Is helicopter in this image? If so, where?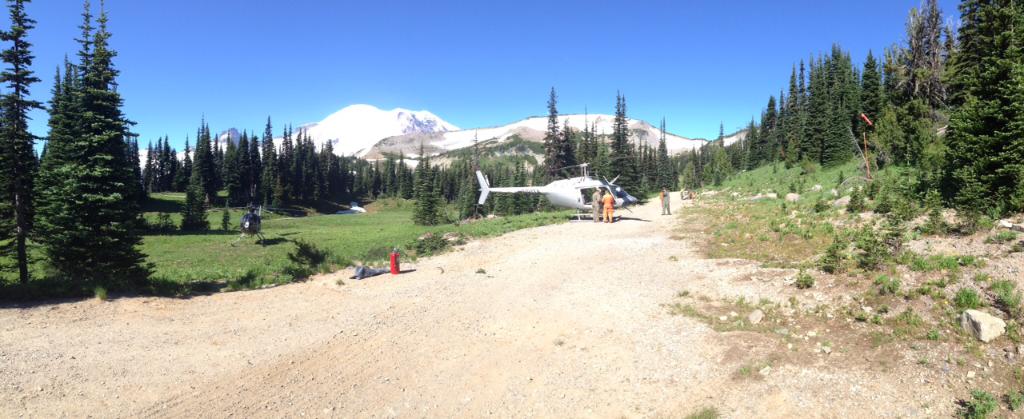
Yes, at x1=228, y1=204, x2=288, y2=246.
